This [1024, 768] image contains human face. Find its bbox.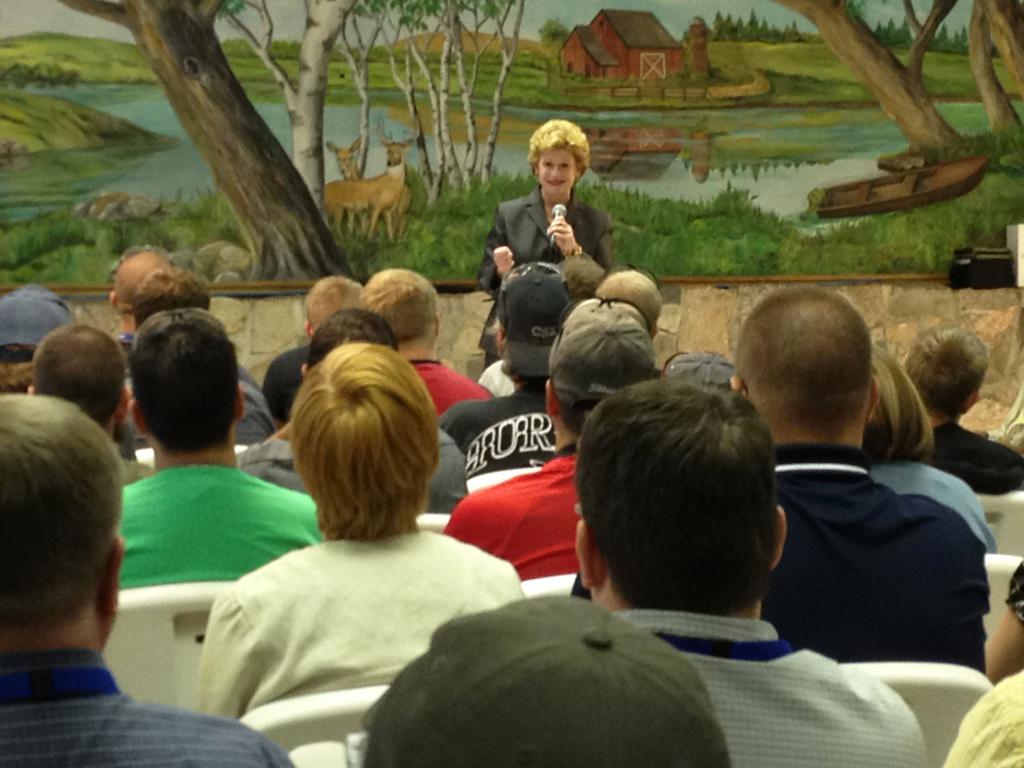
bbox(537, 148, 579, 196).
